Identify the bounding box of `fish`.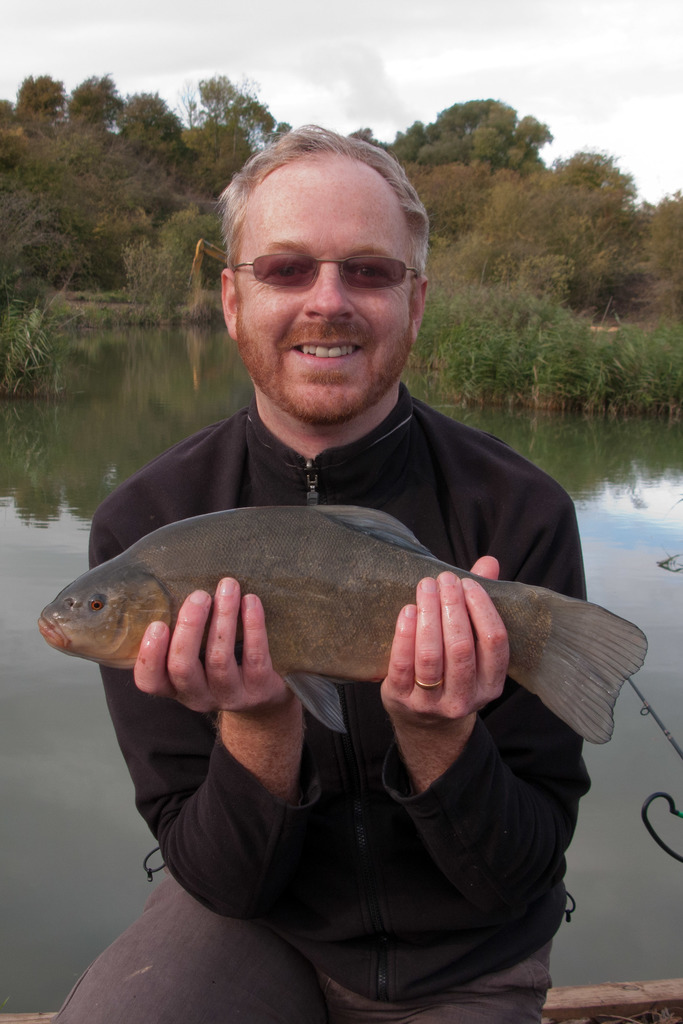
rect(43, 488, 560, 760).
